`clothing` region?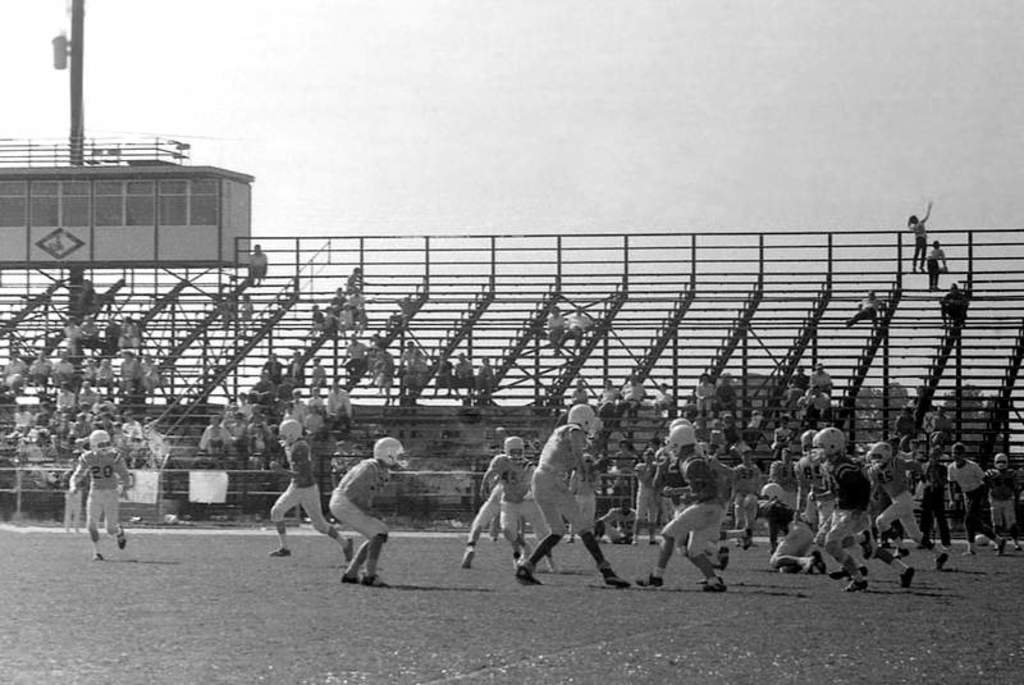
845:294:887:326
